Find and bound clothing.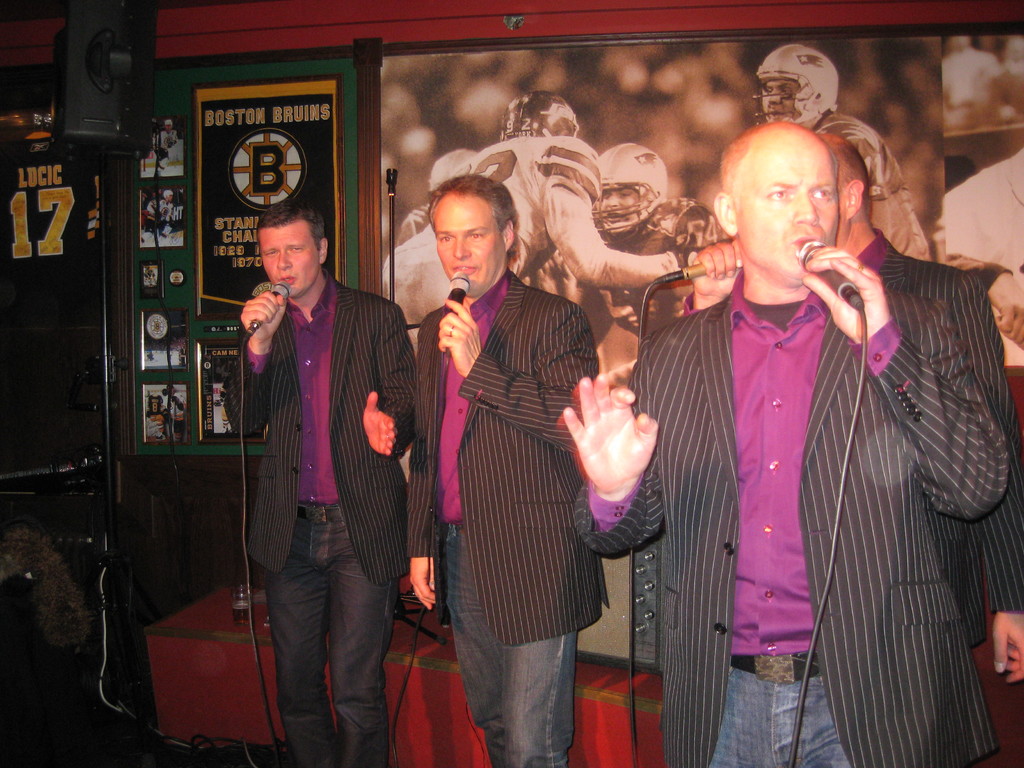
Bound: (left=419, top=203, right=619, bottom=745).
